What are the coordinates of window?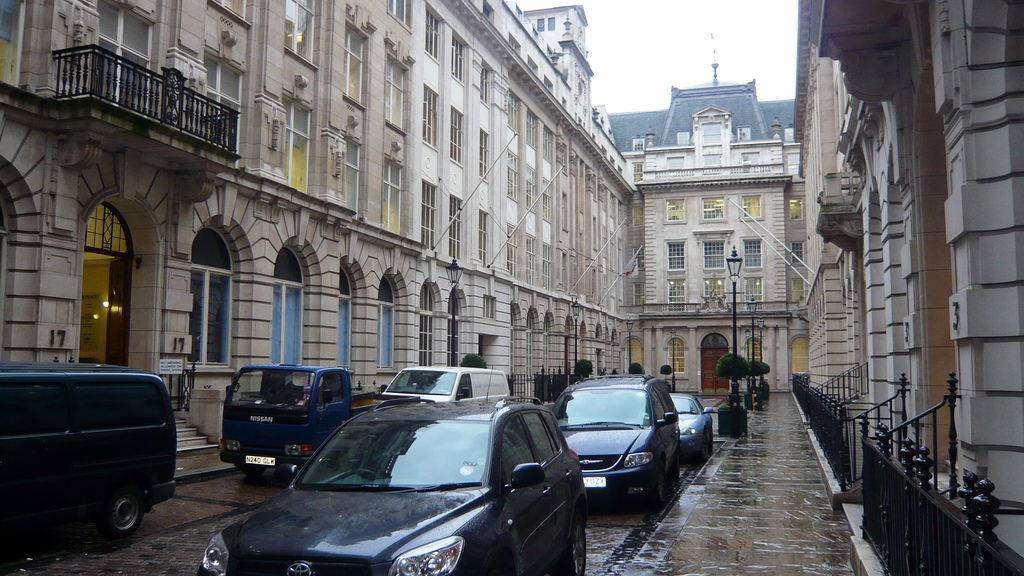
left=526, top=107, right=536, bottom=152.
